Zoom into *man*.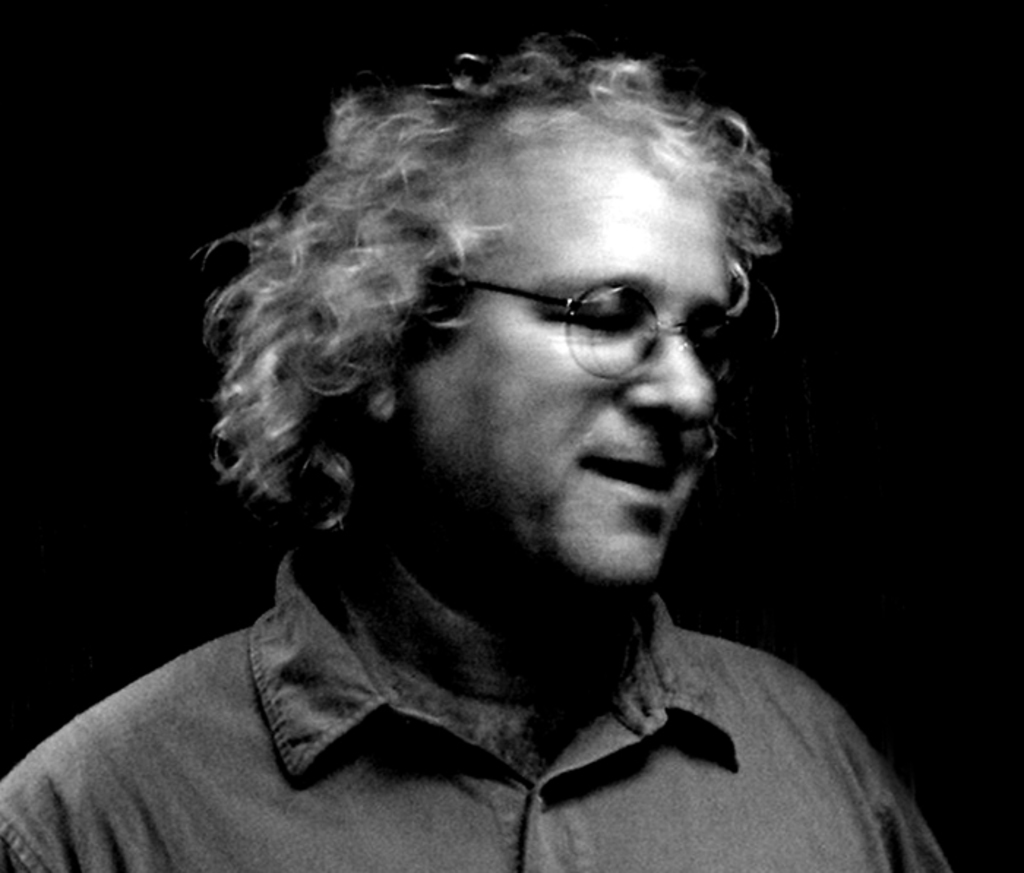
Zoom target: 42, 29, 970, 863.
